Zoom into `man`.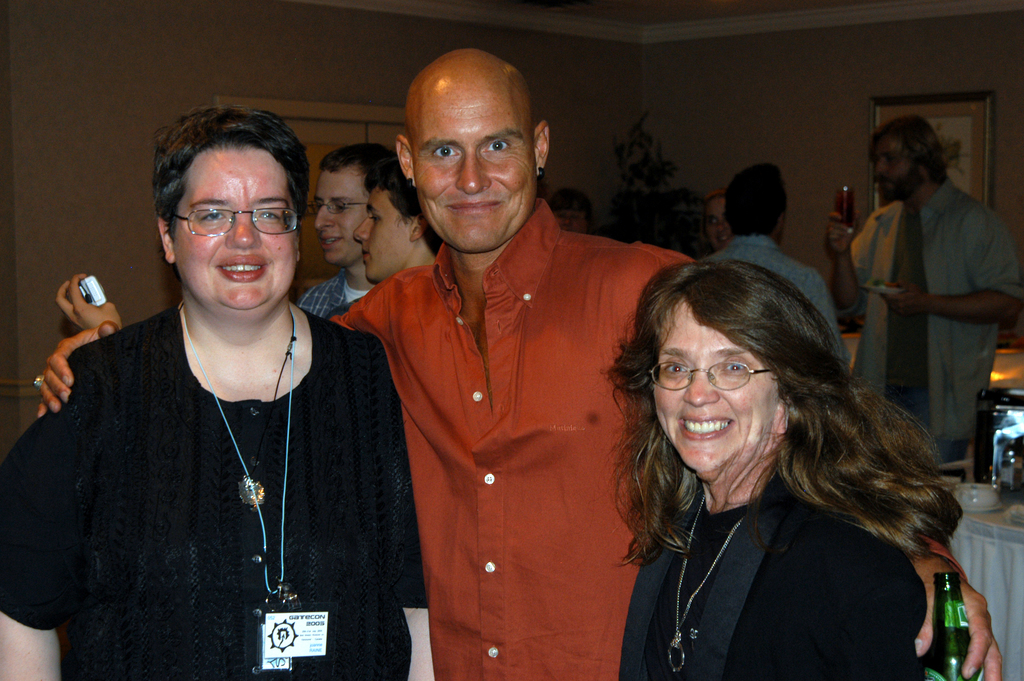
Zoom target: [822, 113, 1011, 461].
